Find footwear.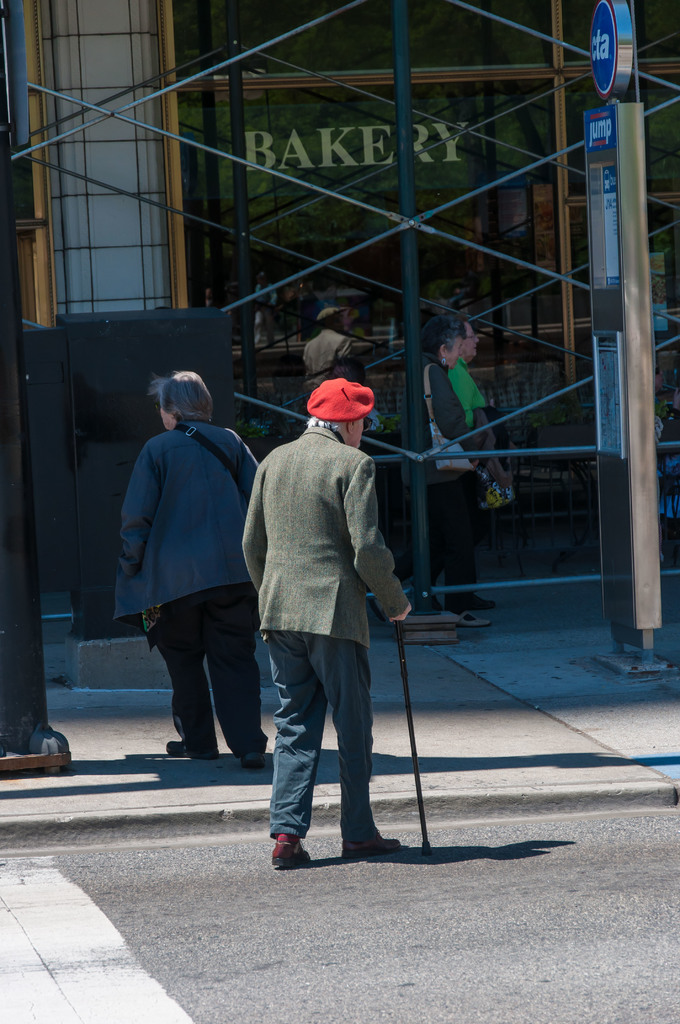
<region>238, 751, 270, 770</region>.
